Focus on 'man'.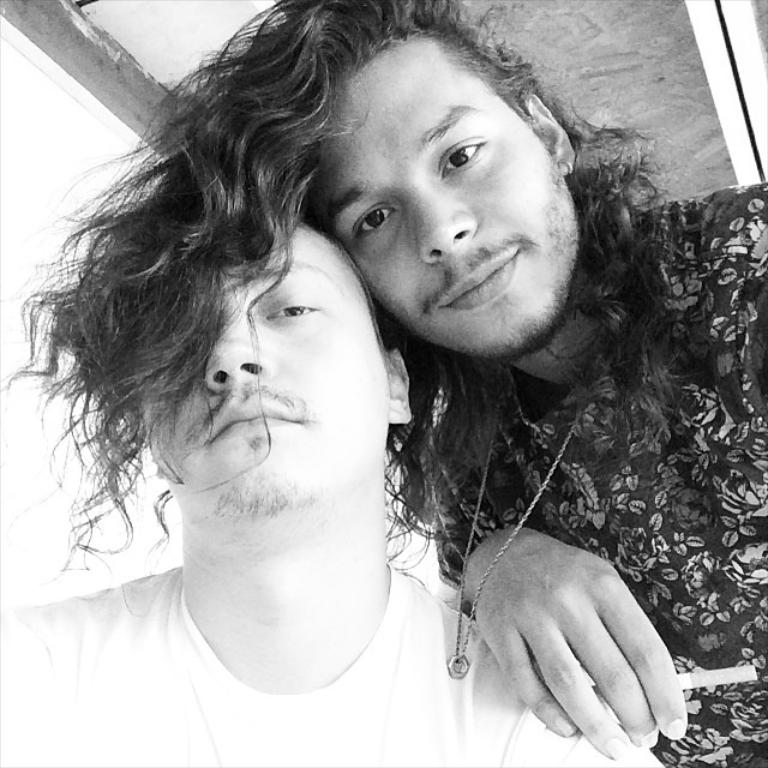
Focused at 0:197:670:767.
